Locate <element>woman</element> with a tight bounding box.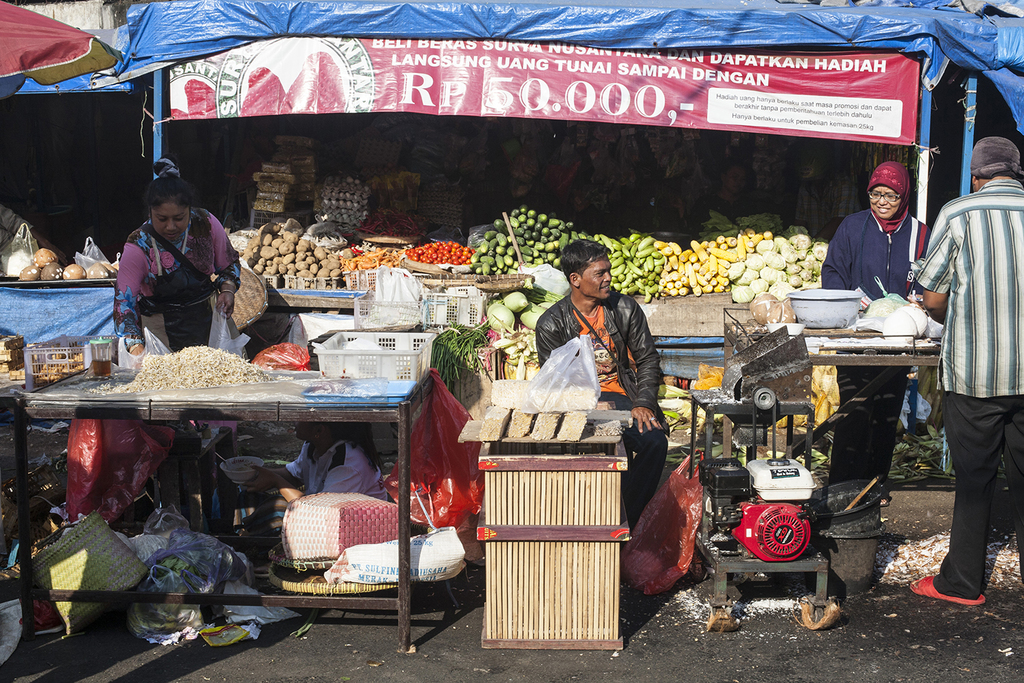
[818,162,931,509].
